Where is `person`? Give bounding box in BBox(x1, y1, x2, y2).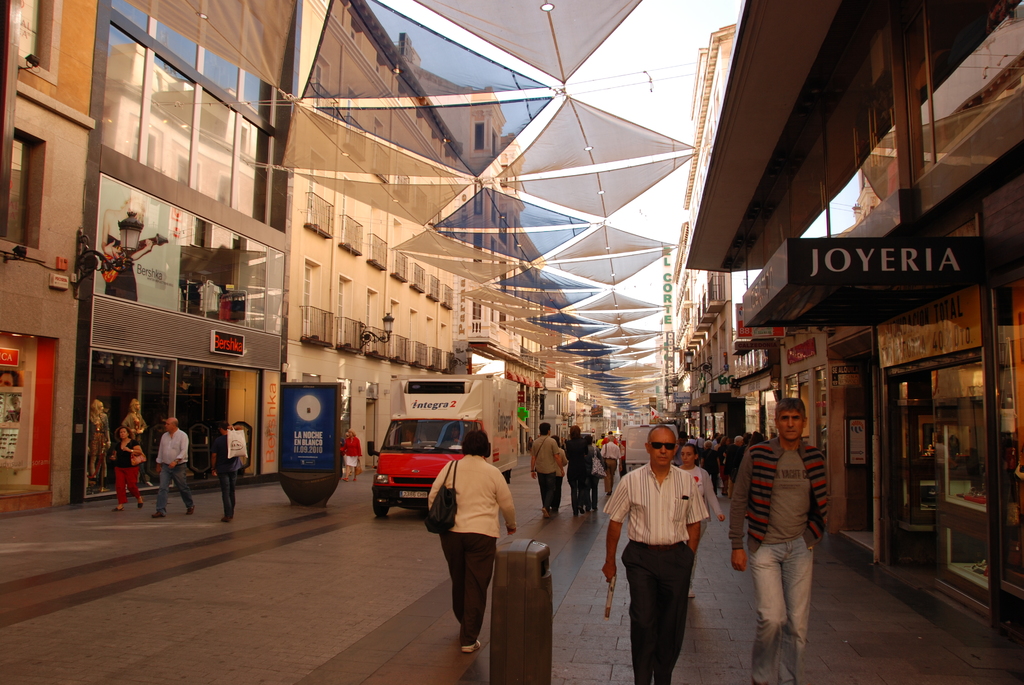
BBox(110, 425, 147, 508).
